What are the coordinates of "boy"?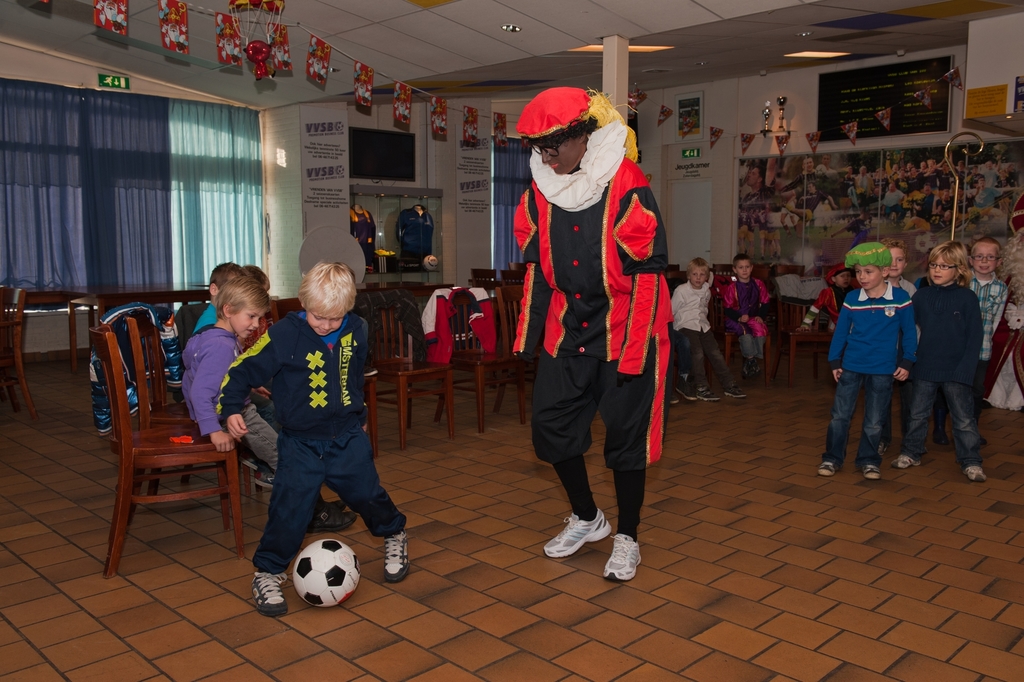
(left=890, top=238, right=988, bottom=485).
